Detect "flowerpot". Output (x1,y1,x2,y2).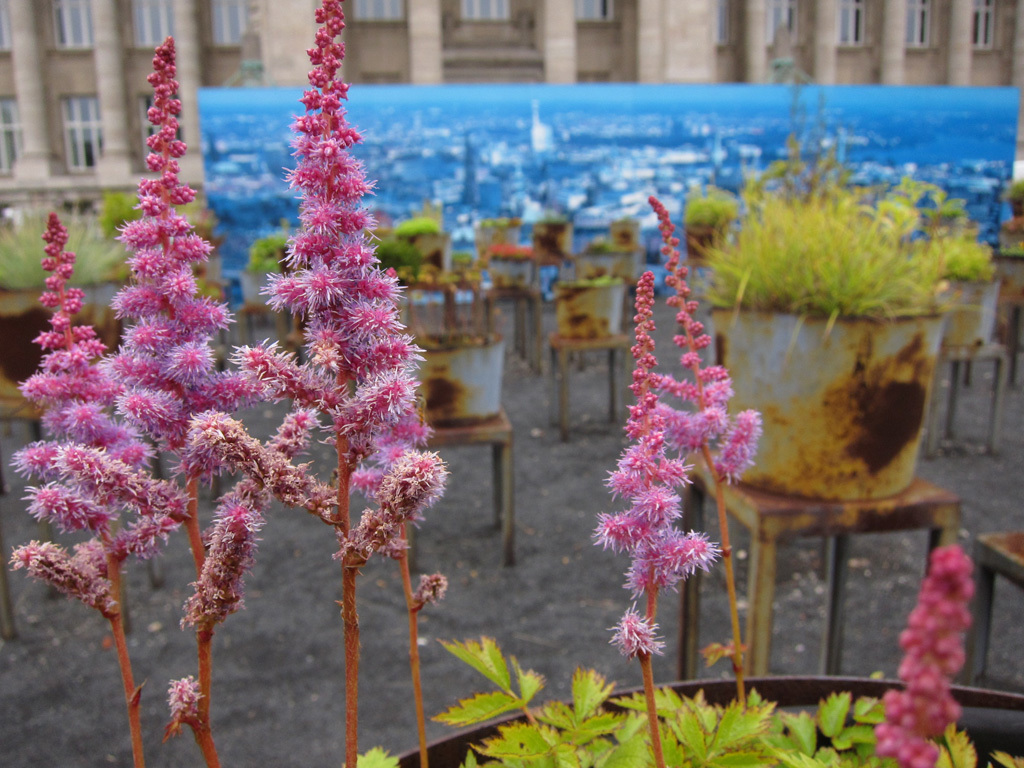
(355,674,1023,767).
